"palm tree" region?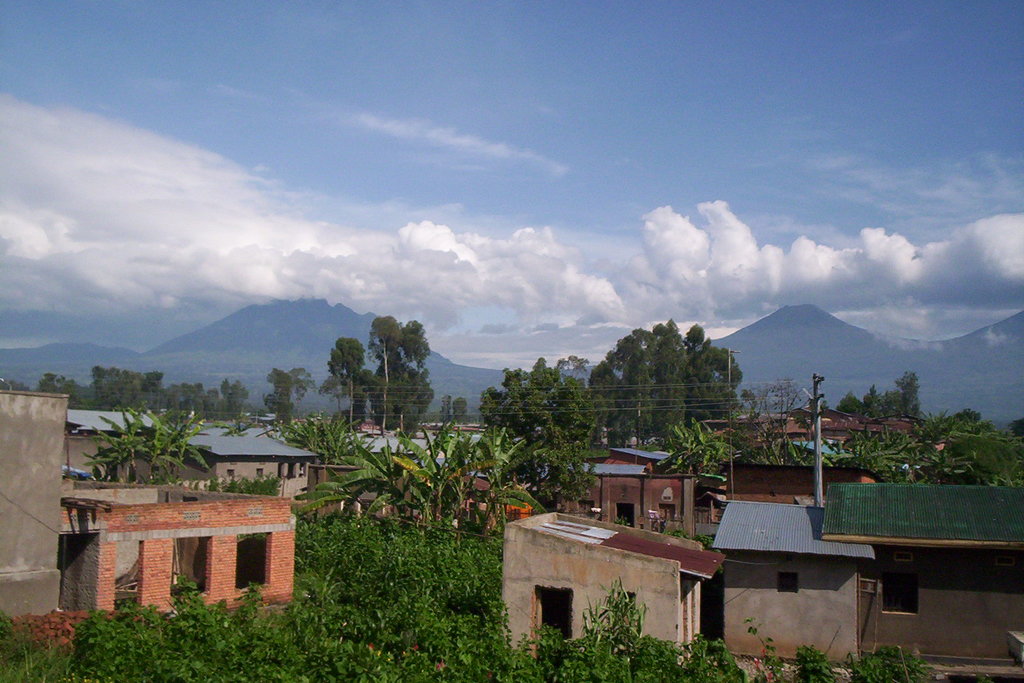
crop(754, 436, 794, 465)
